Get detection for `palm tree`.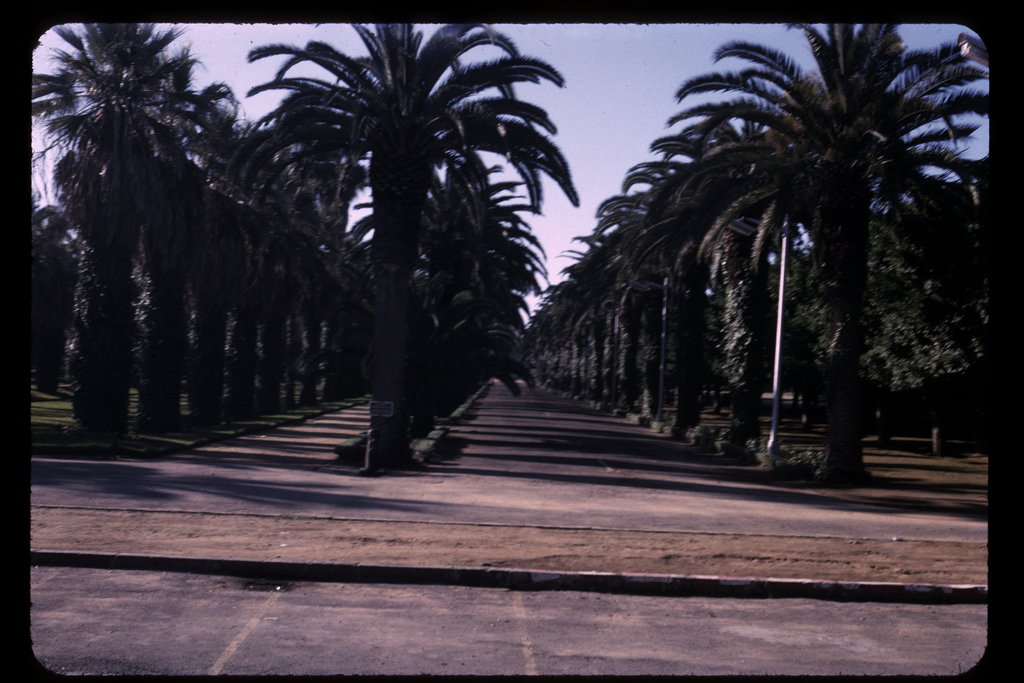
Detection: <region>226, 5, 575, 463</region>.
